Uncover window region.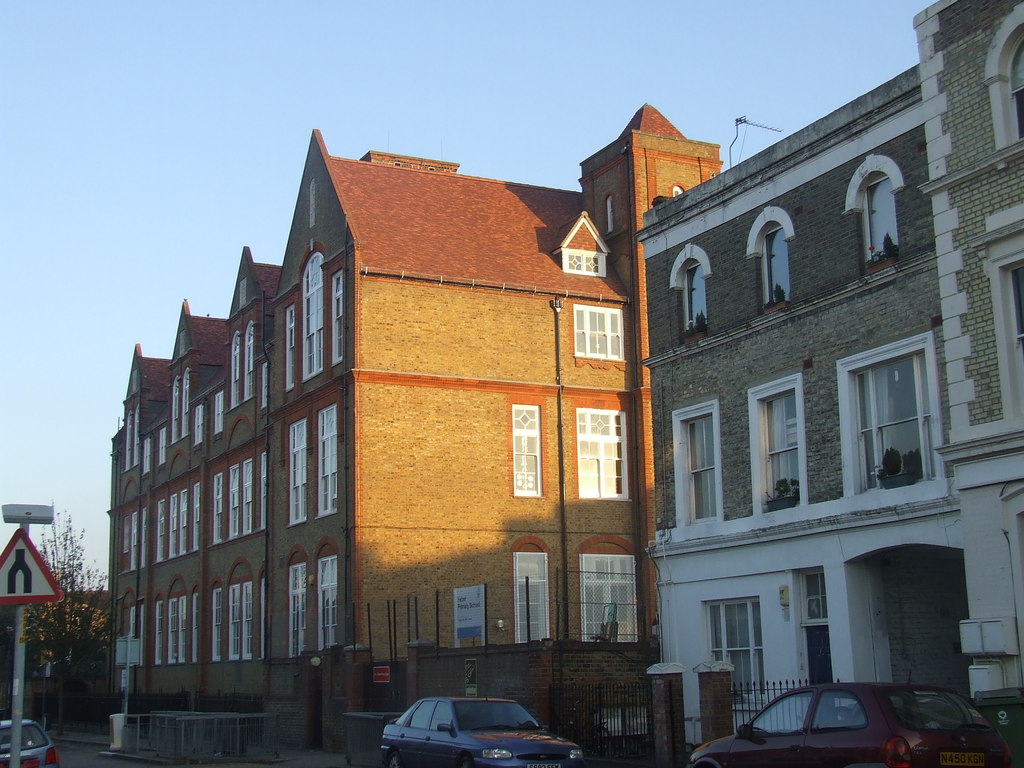
Uncovered: [x1=227, y1=463, x2=239, y2=550].
